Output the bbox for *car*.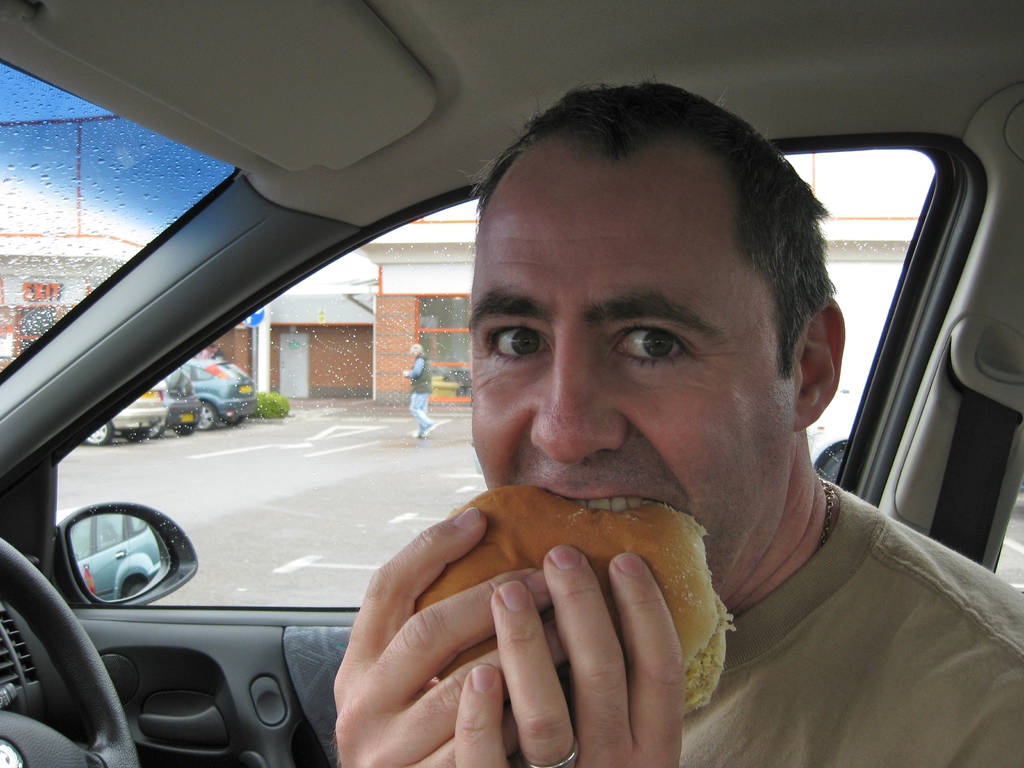
rect(84, 381, 170, 440).
